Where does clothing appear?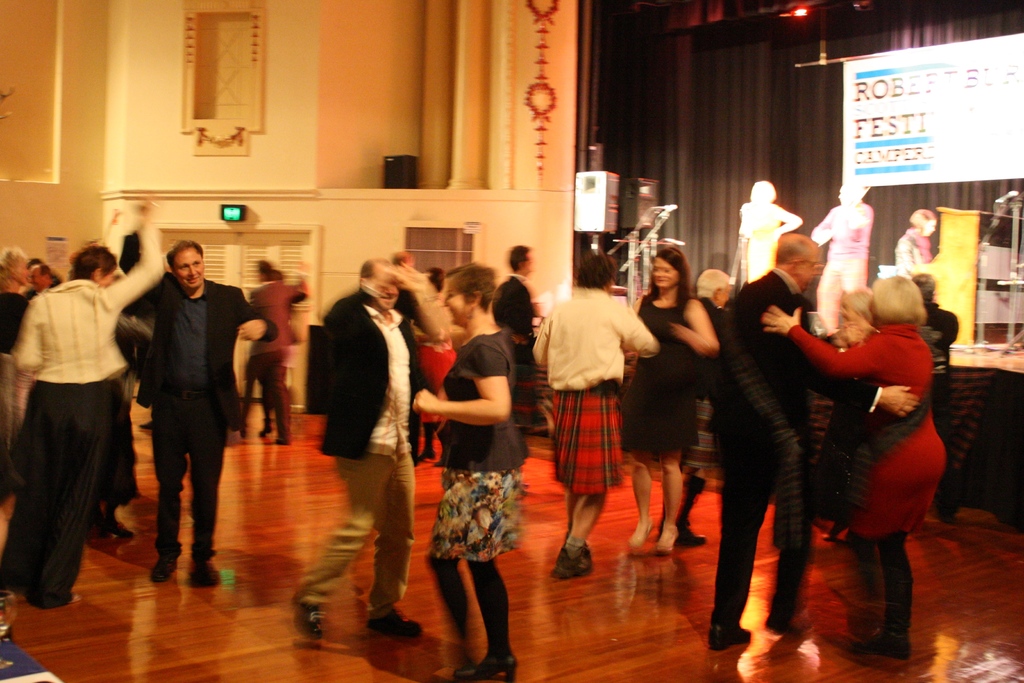
Appears at (0, 226, 162, 606).
